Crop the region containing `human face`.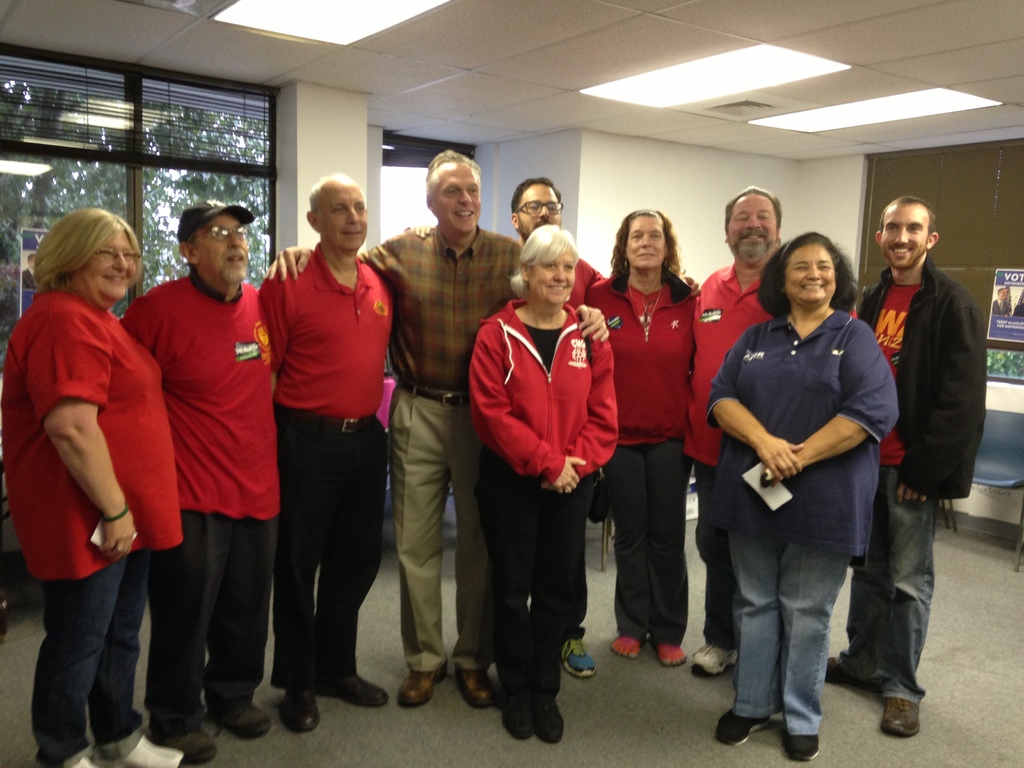
Crop region: BBox(882, 205, 925, 265).
